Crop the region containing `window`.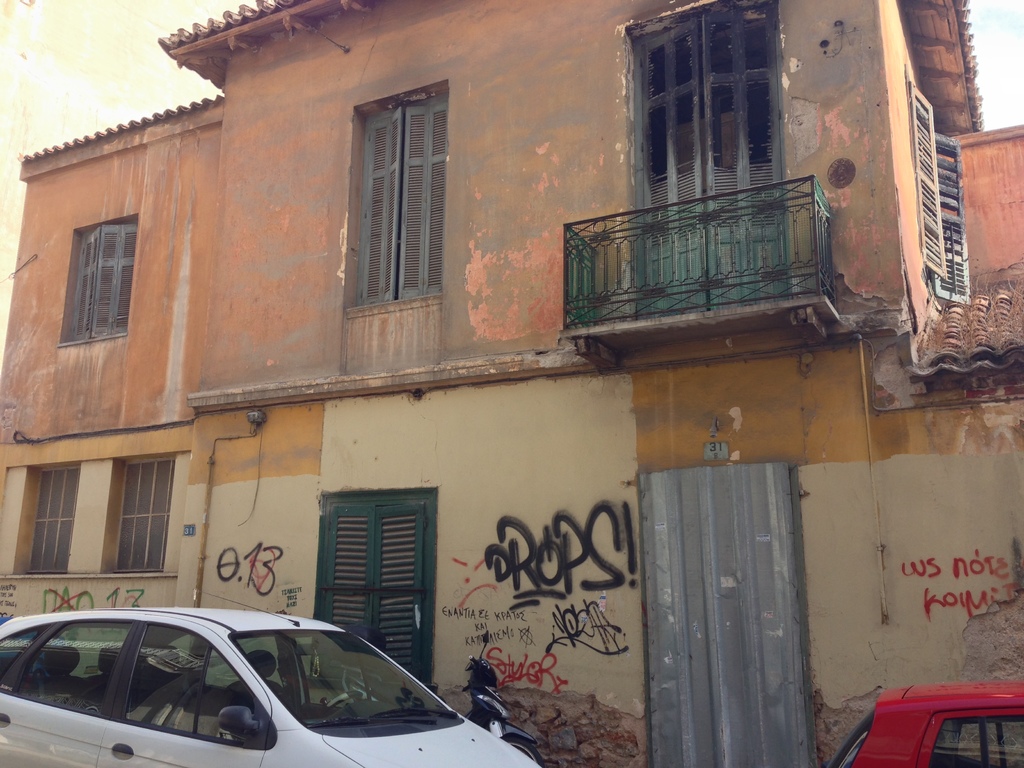
Crop region: [x1=99, y1=454, x2=177, y2=570].
